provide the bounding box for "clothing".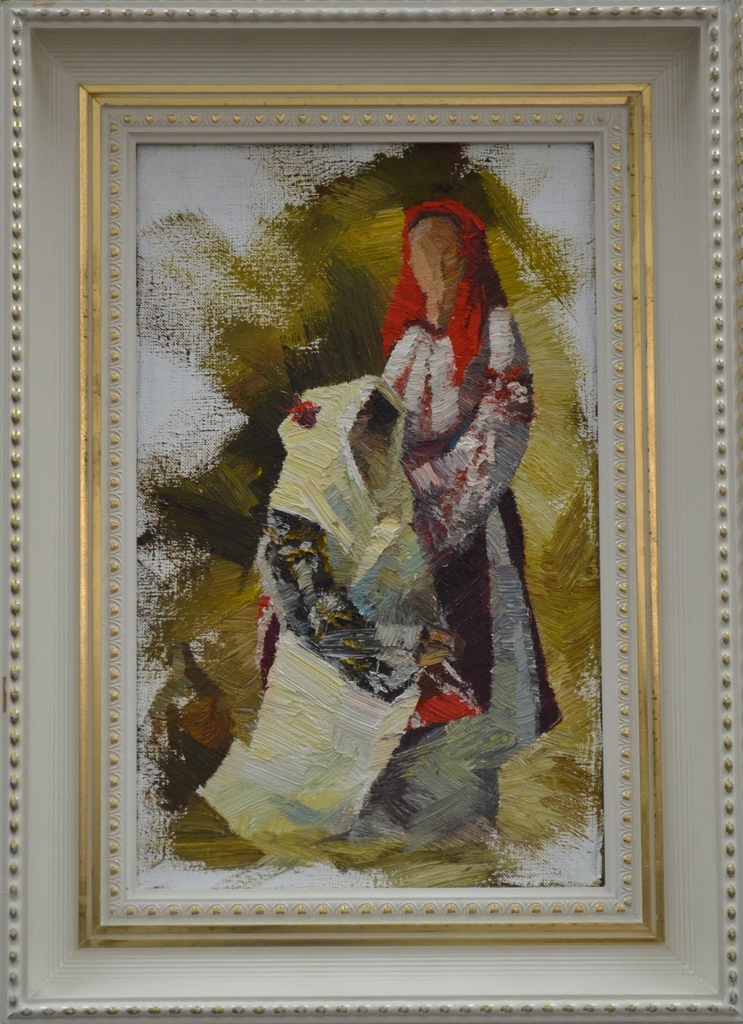
x1=386 y1=200 x2=579 y2=772.
